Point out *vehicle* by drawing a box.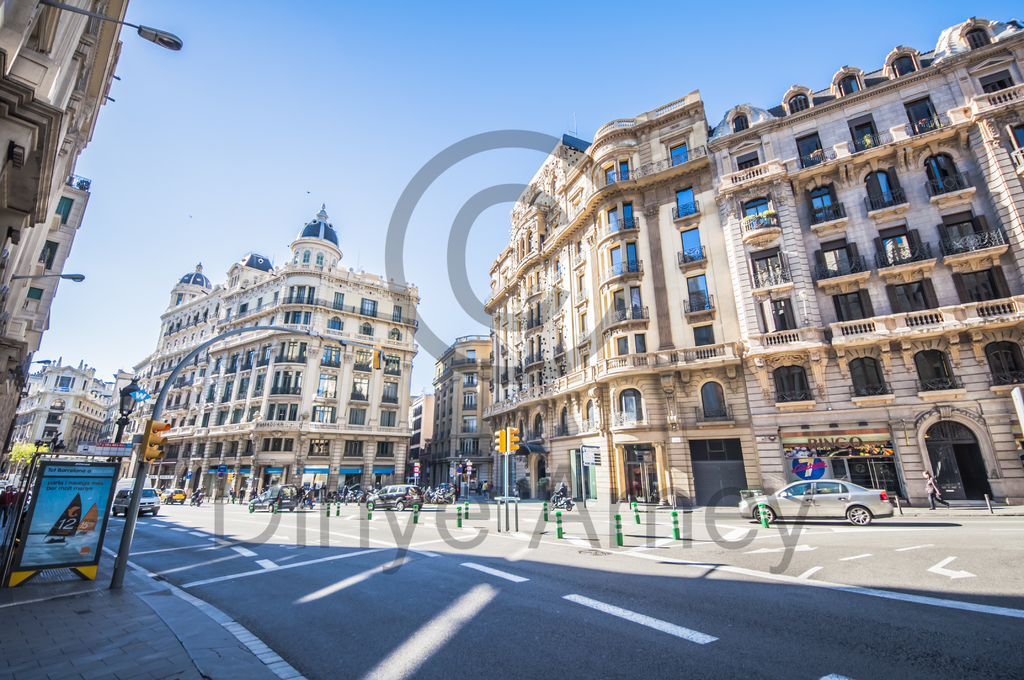
<bbox>161, 485, 184, 504</bbox>.
